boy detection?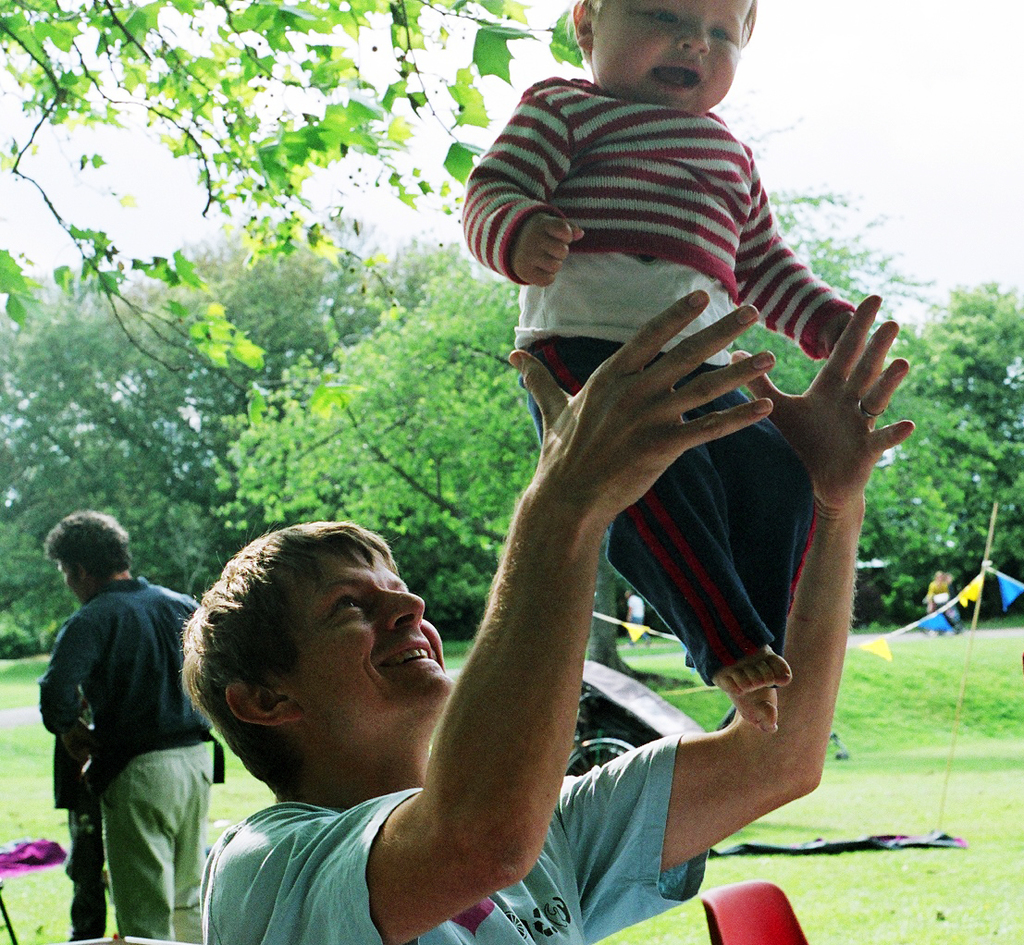
bbox=(463, 0, 870, 748)
